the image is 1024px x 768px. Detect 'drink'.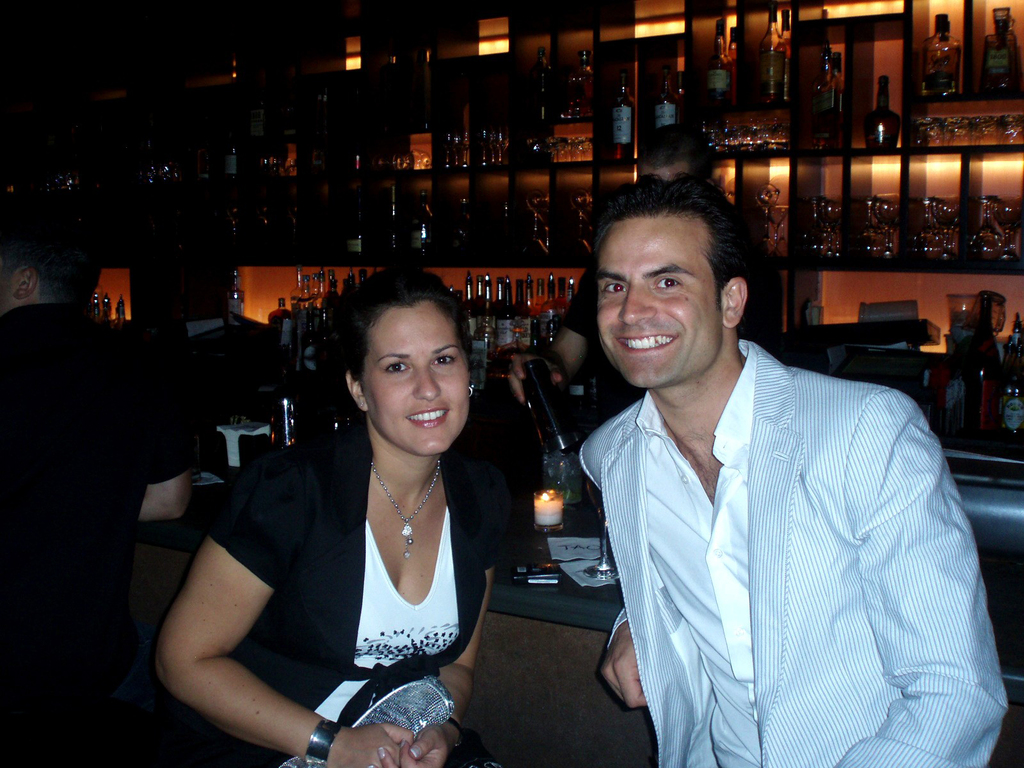
Detection: (left=387, top=184, right=396, bottom=256).
